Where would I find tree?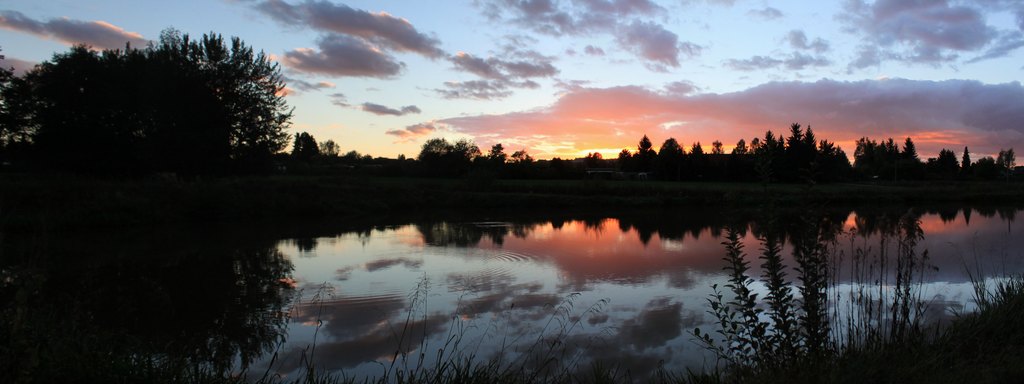
At bbox(687, 140, 703, 160).
